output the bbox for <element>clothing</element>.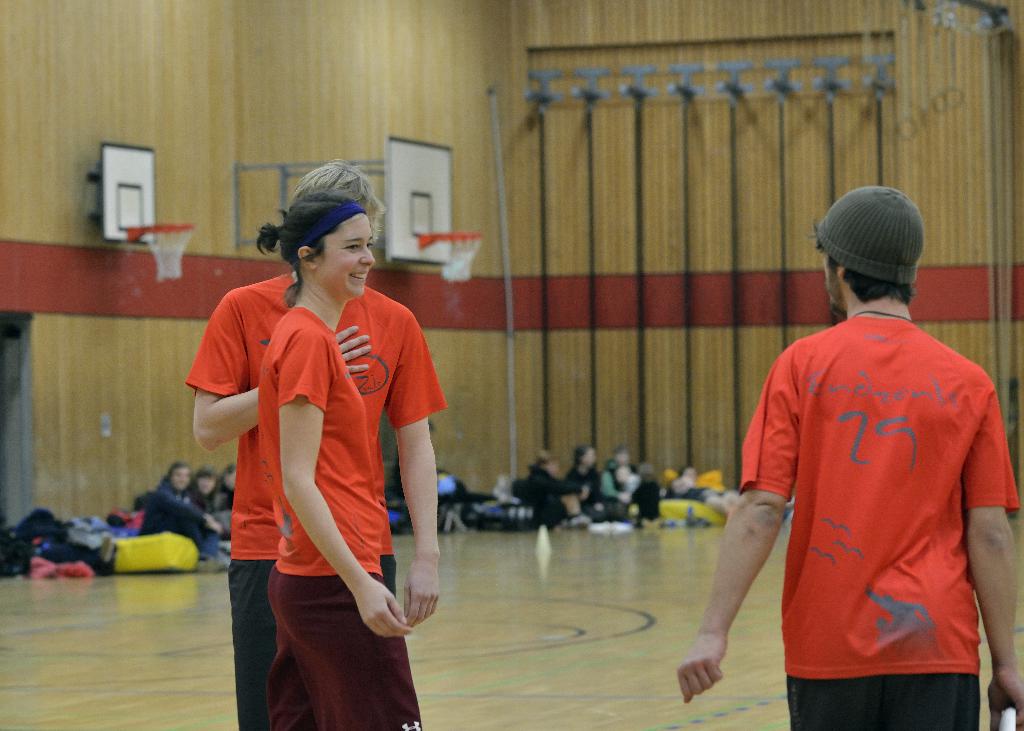
{"x1": 748, "y1": 298, "x2": 1009, "y2": 730}.
